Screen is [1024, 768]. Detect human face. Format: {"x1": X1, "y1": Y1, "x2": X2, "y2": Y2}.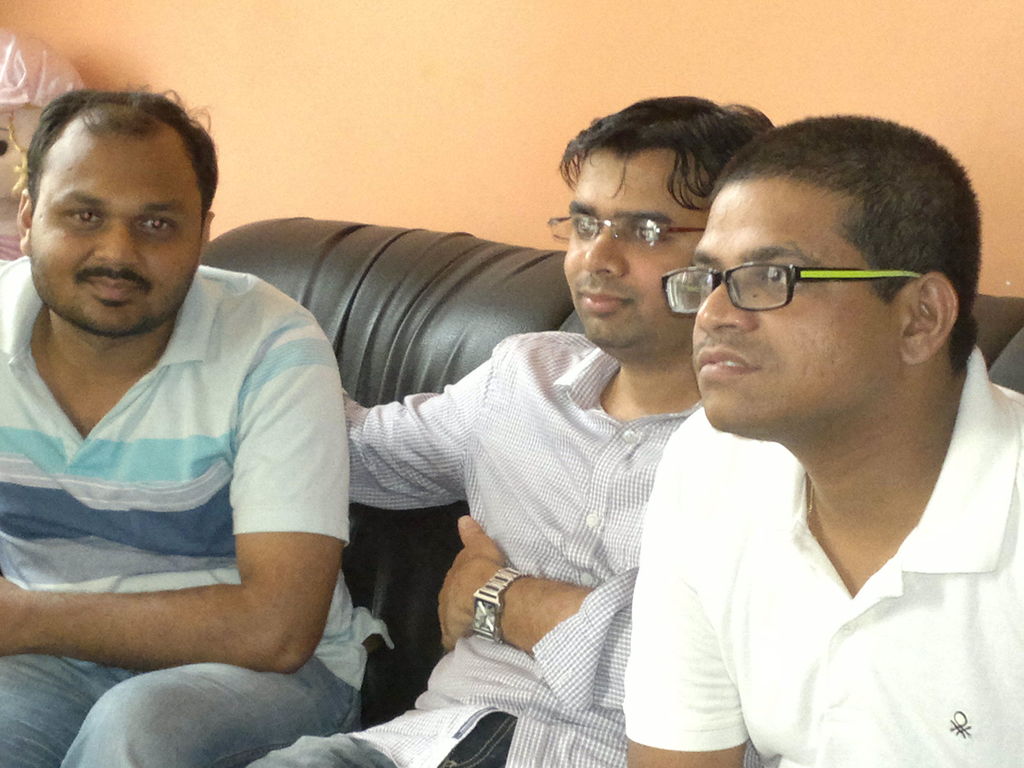
{"x1": 31, "y1": 120, "x2": 204, "y2": 337}.
